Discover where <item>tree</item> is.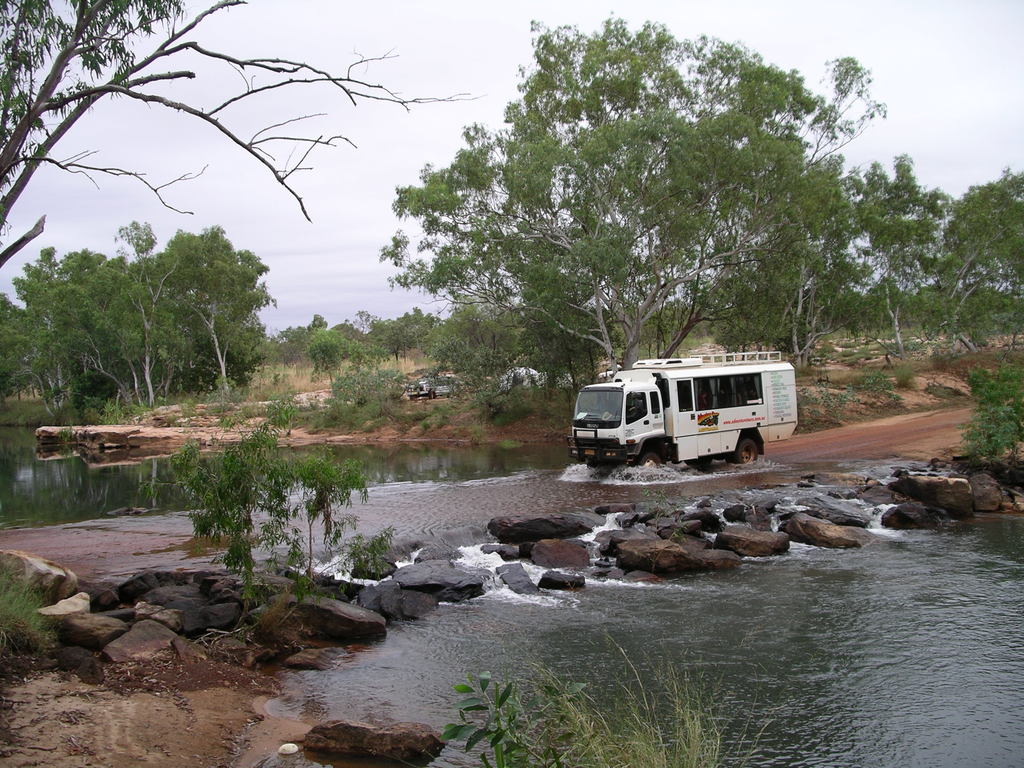
Discovered at bbox=[385, 45, 928, 360].
